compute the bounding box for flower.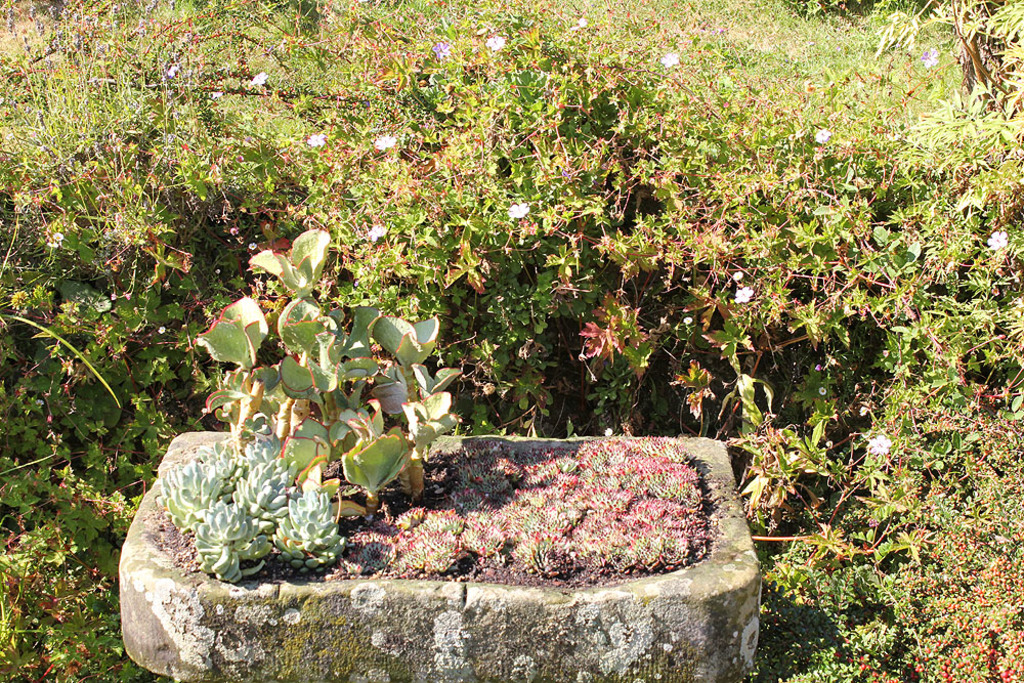
(253,75,269,85).
